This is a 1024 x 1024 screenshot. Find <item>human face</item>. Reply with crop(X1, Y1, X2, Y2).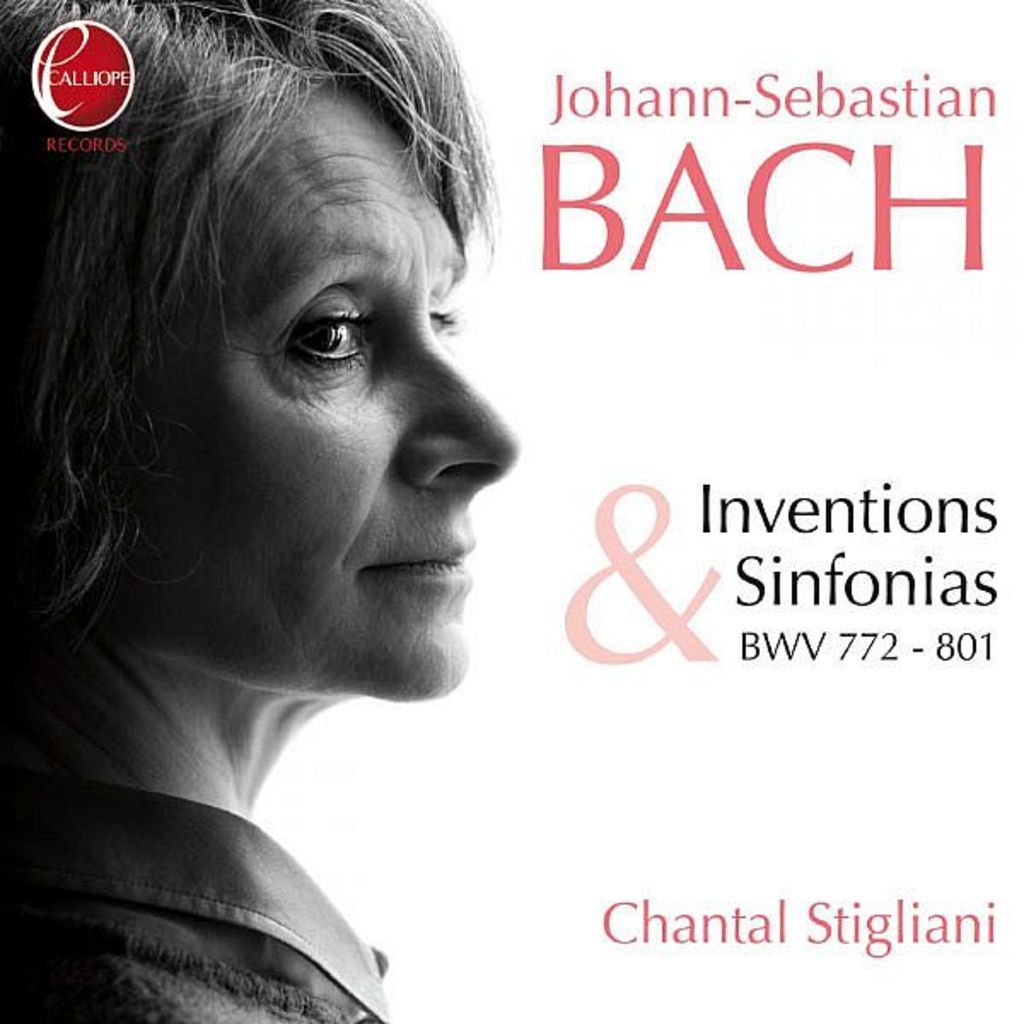
crop(102, 94, 519, 701).
